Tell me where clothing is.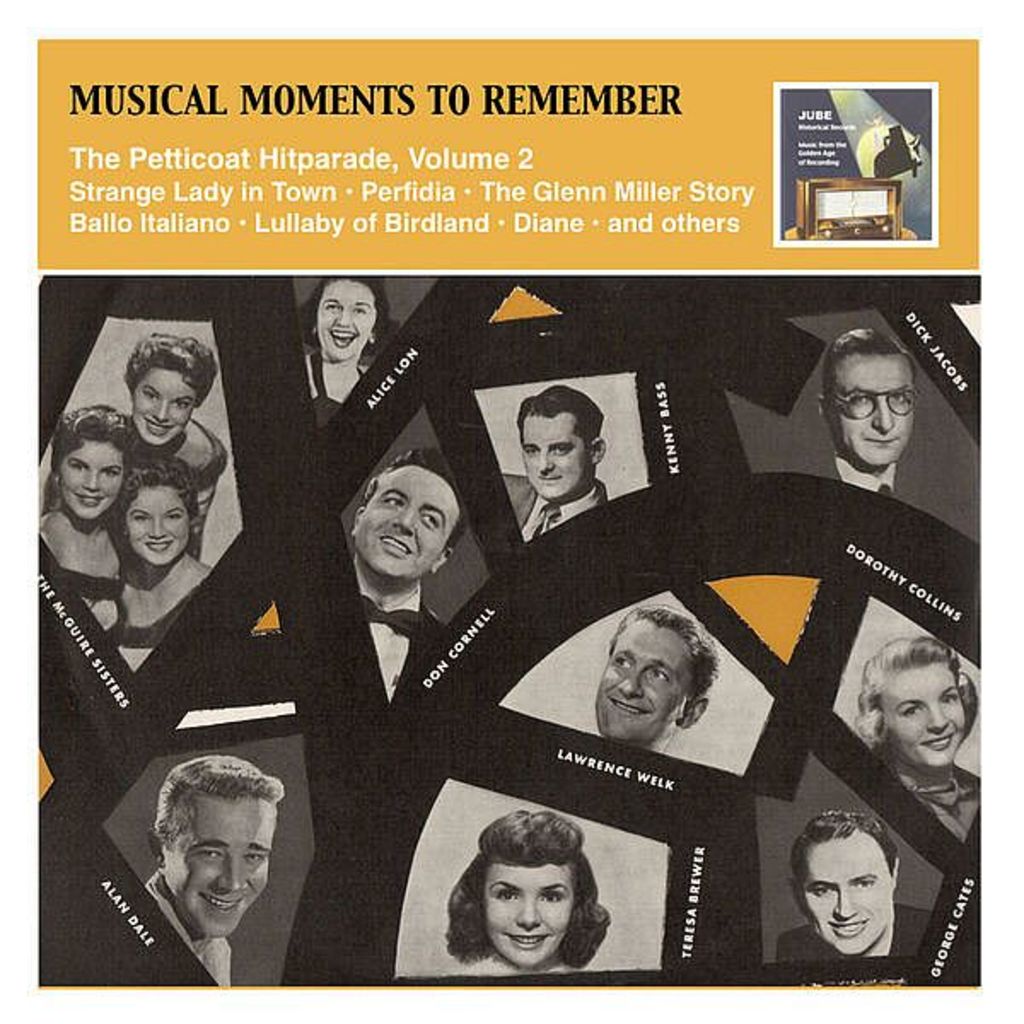
clothing is at (768,800,935,964).
